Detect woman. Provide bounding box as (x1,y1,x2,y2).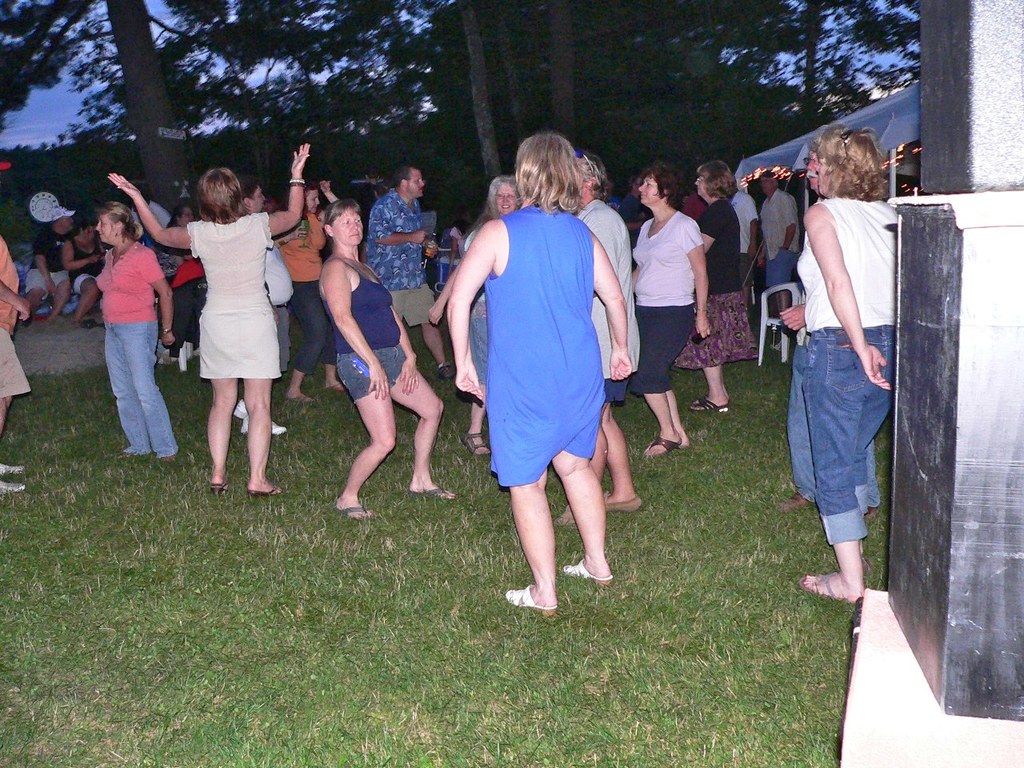
(442,122,636,611).
